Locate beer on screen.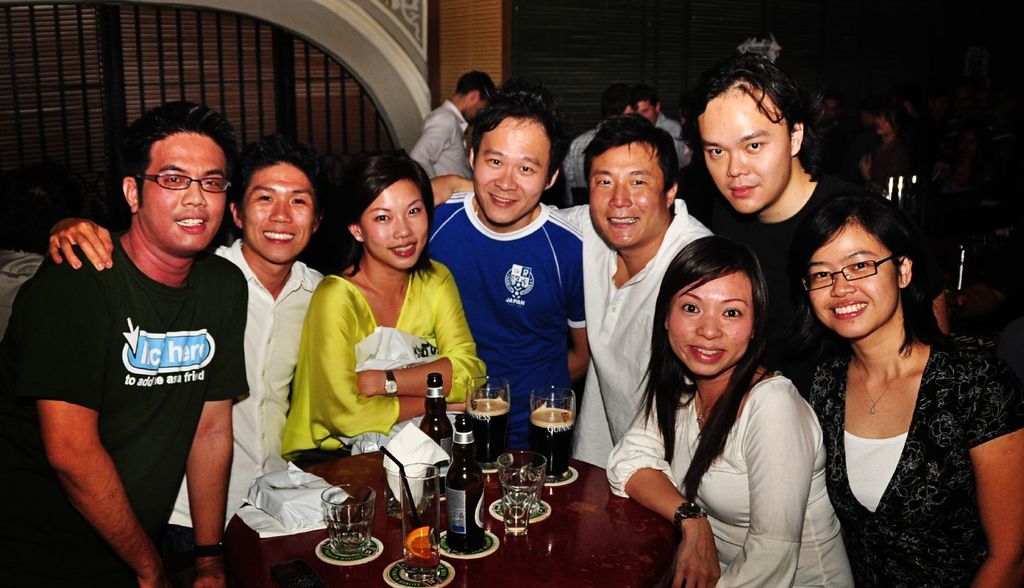
On screen at BBox(529, 402, 575, 478).
